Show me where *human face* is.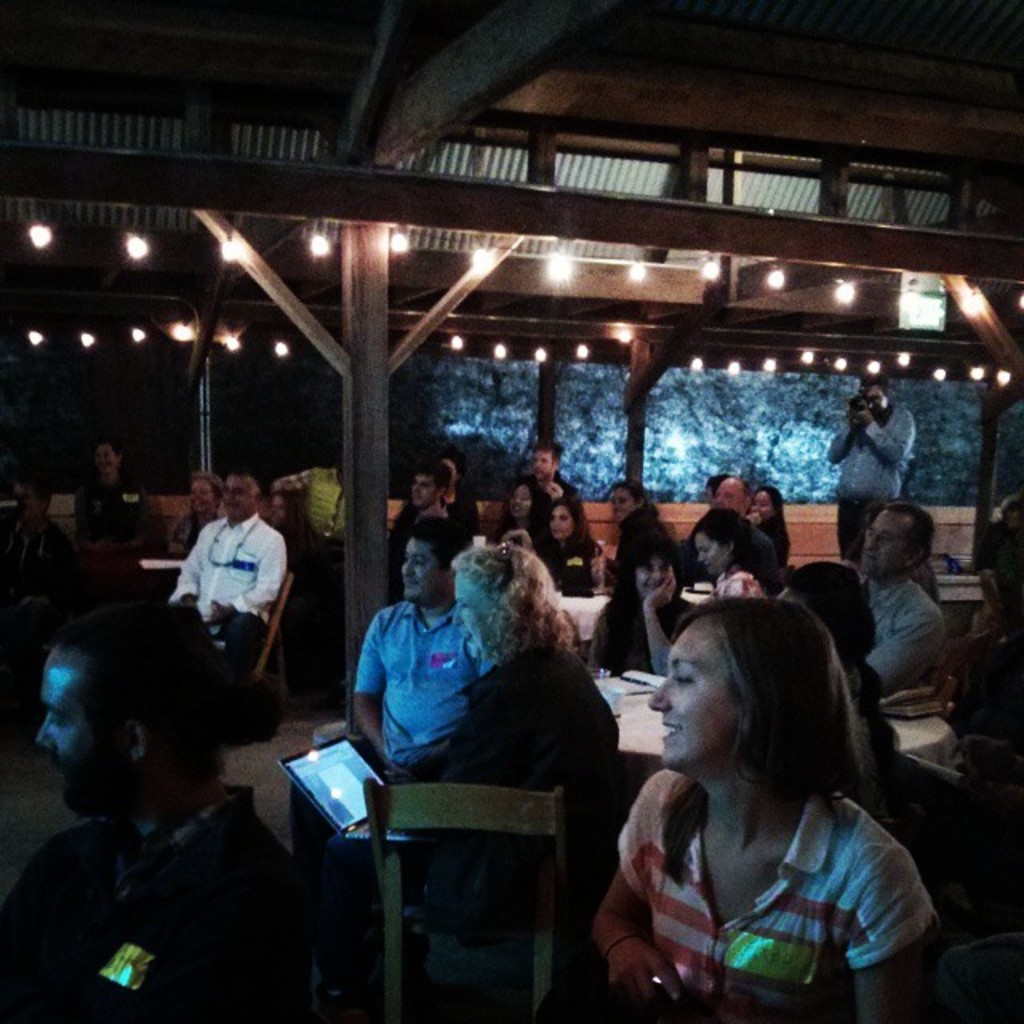
*human face* is at 450:574:482:650.
